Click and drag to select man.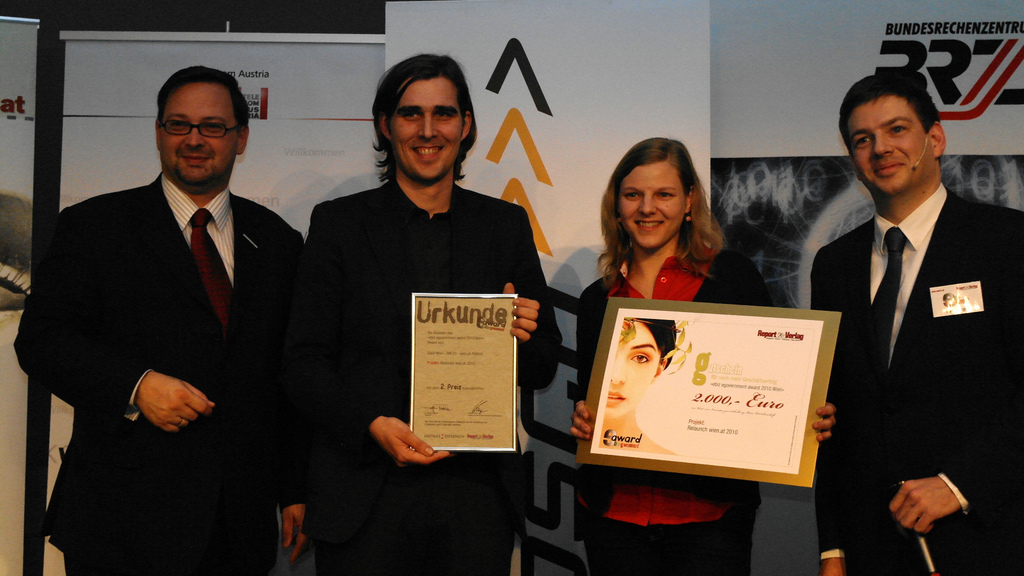
Selection: <box>31,58,305,554</box>.
